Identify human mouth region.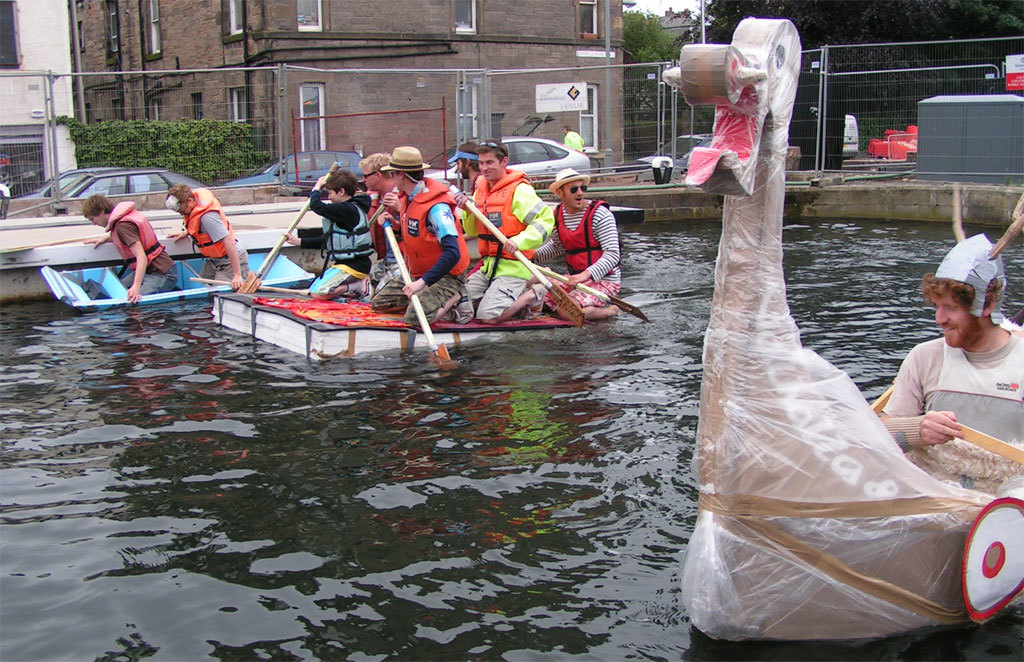
Region: 574,197,584,202.
